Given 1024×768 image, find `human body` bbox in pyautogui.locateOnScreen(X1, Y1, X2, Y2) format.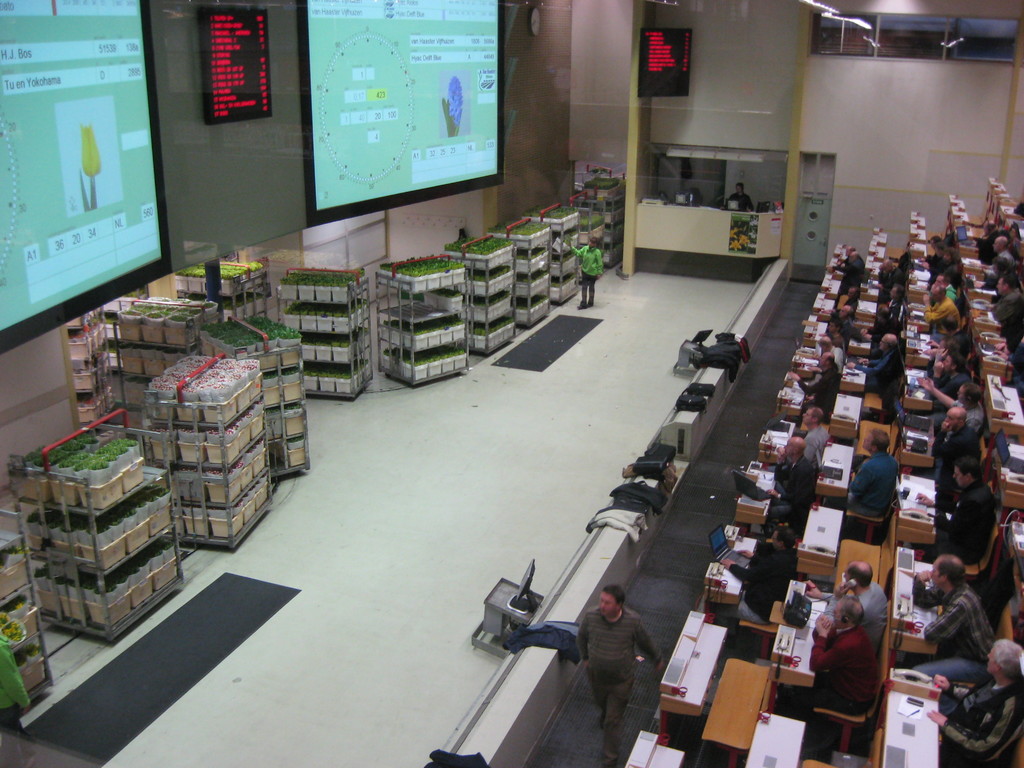
pyautogui.locateOnScreen(936, 481, 996, 565).
